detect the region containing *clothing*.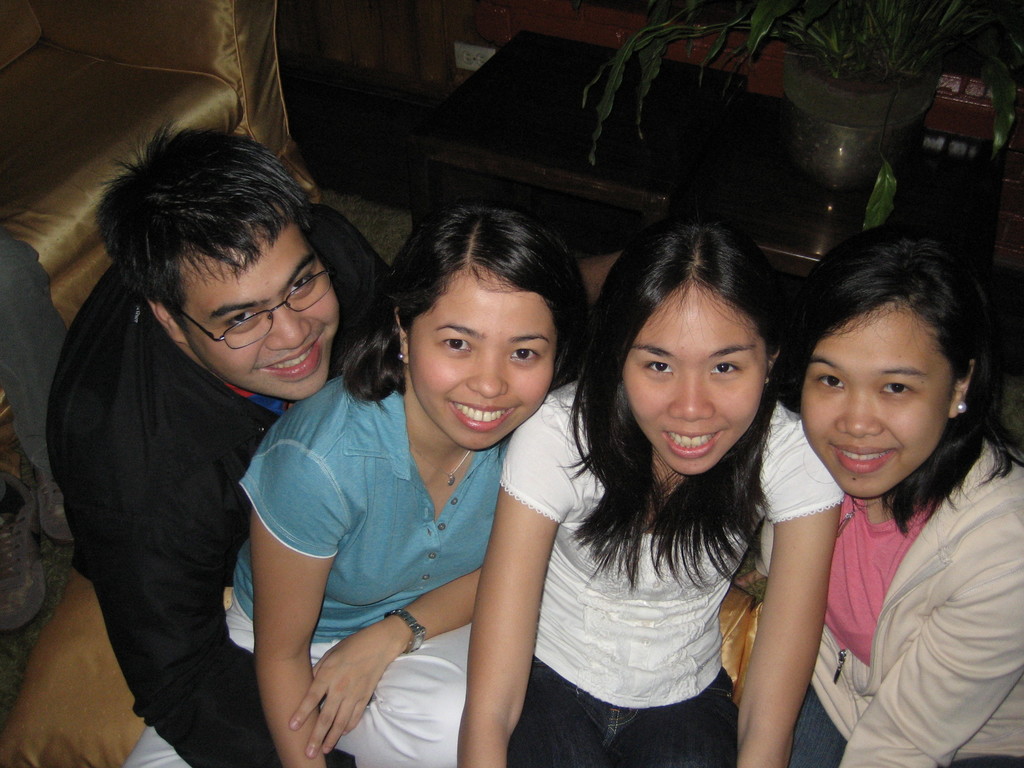
[x1=114, y1=371, x2=513, y2=767].
